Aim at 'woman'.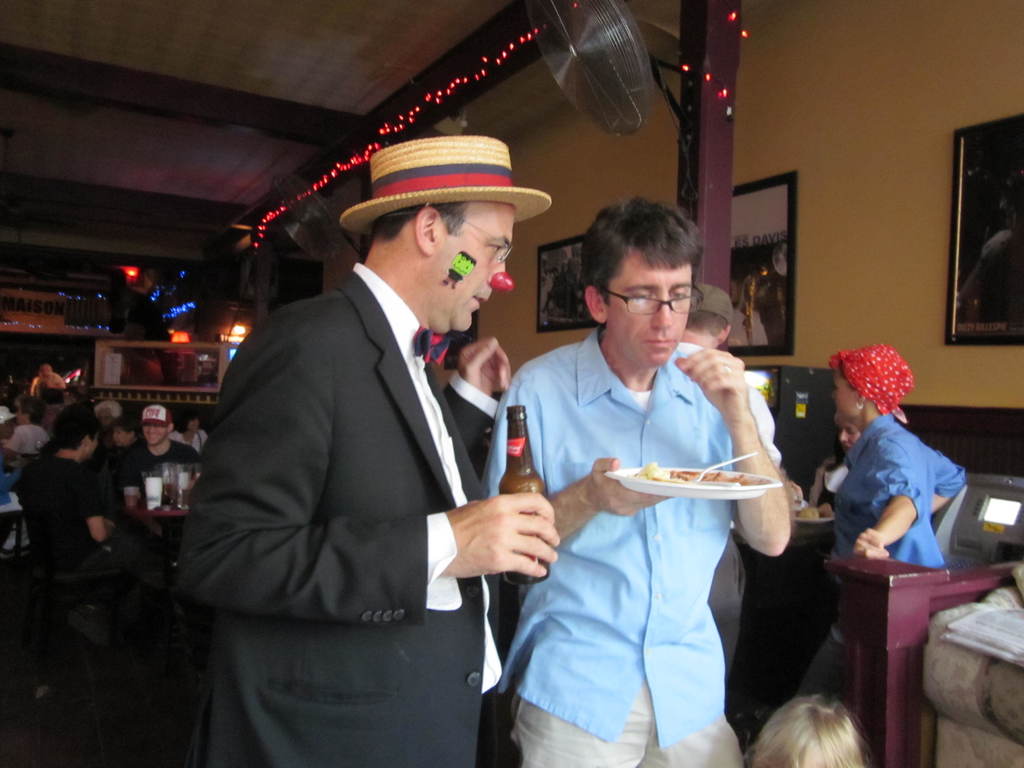
Aimed at locate(789, 339, 966, 715).
